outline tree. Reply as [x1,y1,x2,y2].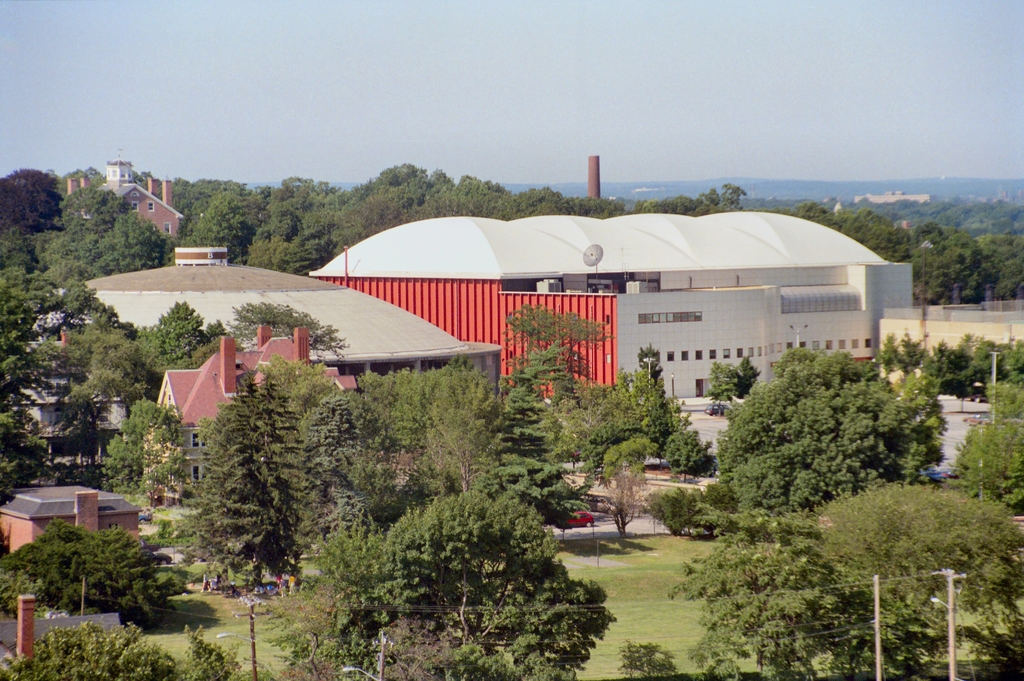
[711,341,952,521].
